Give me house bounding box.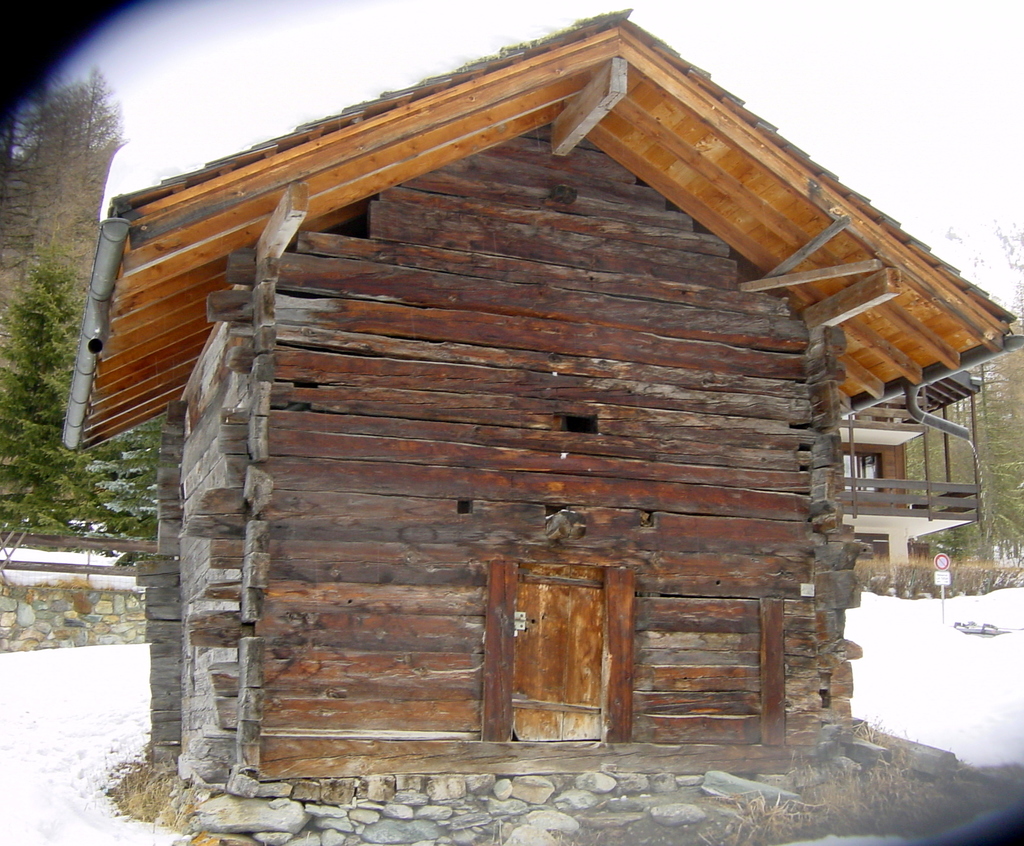
bbox=[50, 8, 1023, 842].
